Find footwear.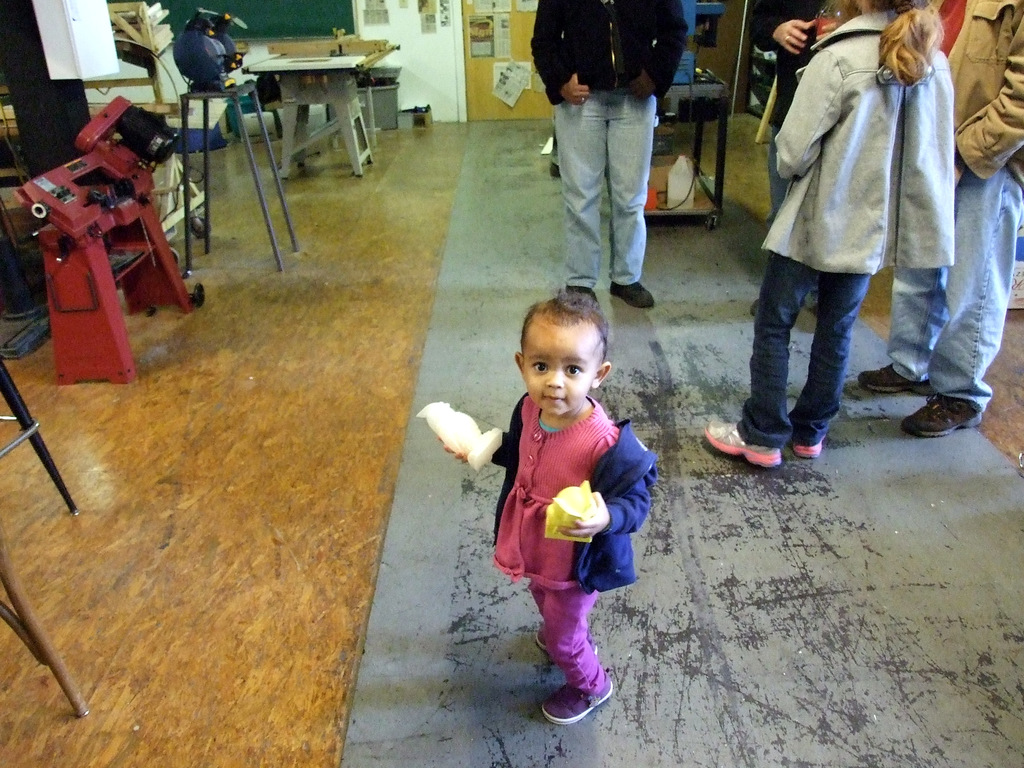
crop(609, 281, 654, 307).
